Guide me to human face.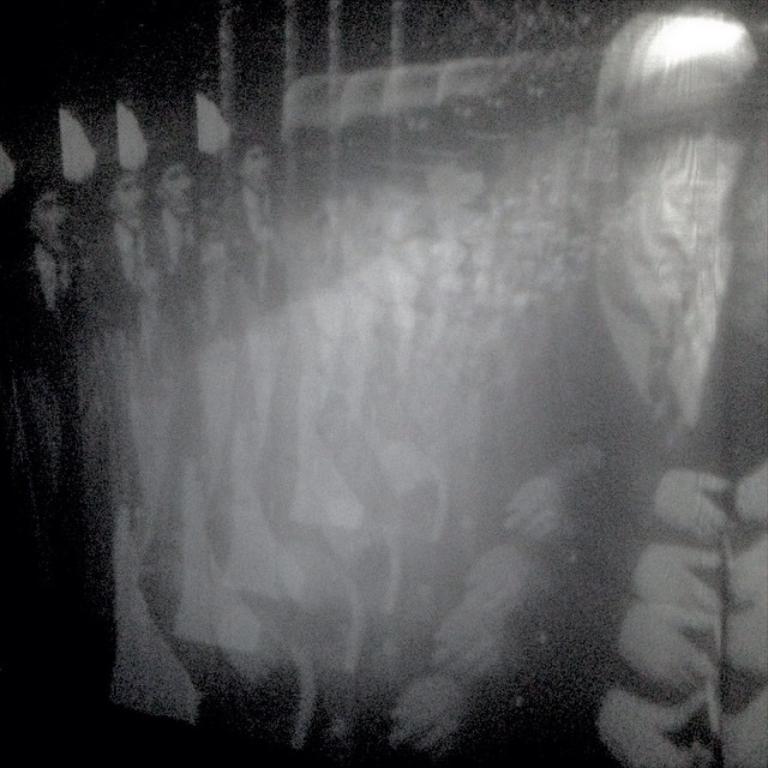
Guidance: [113,162,145,218].
